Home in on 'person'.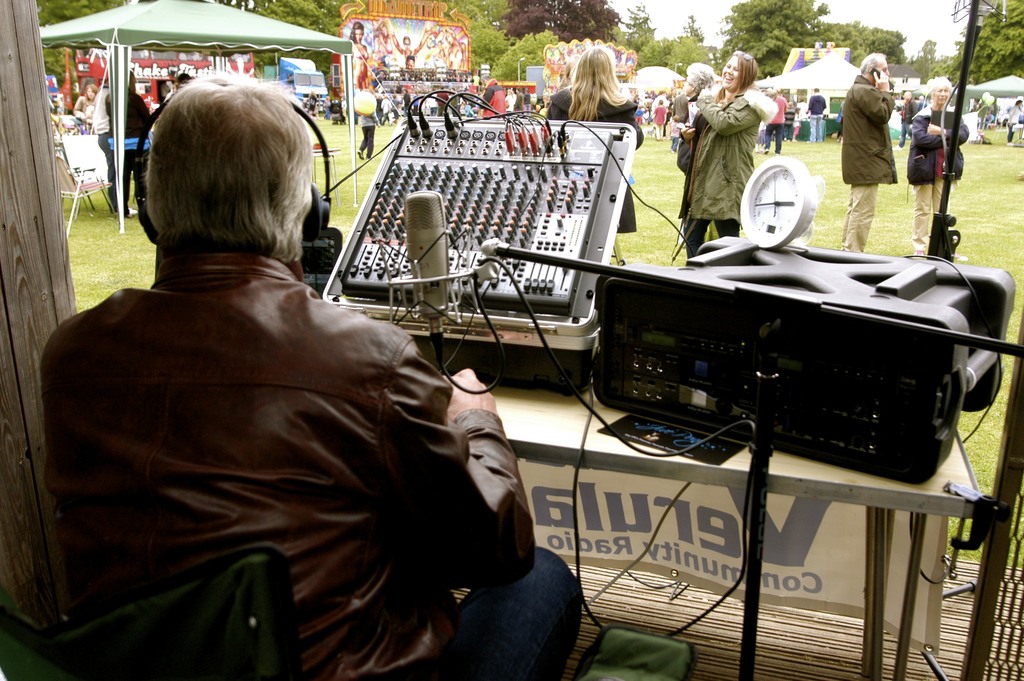
Homed in at BBox(846, 53, 900, 254).
